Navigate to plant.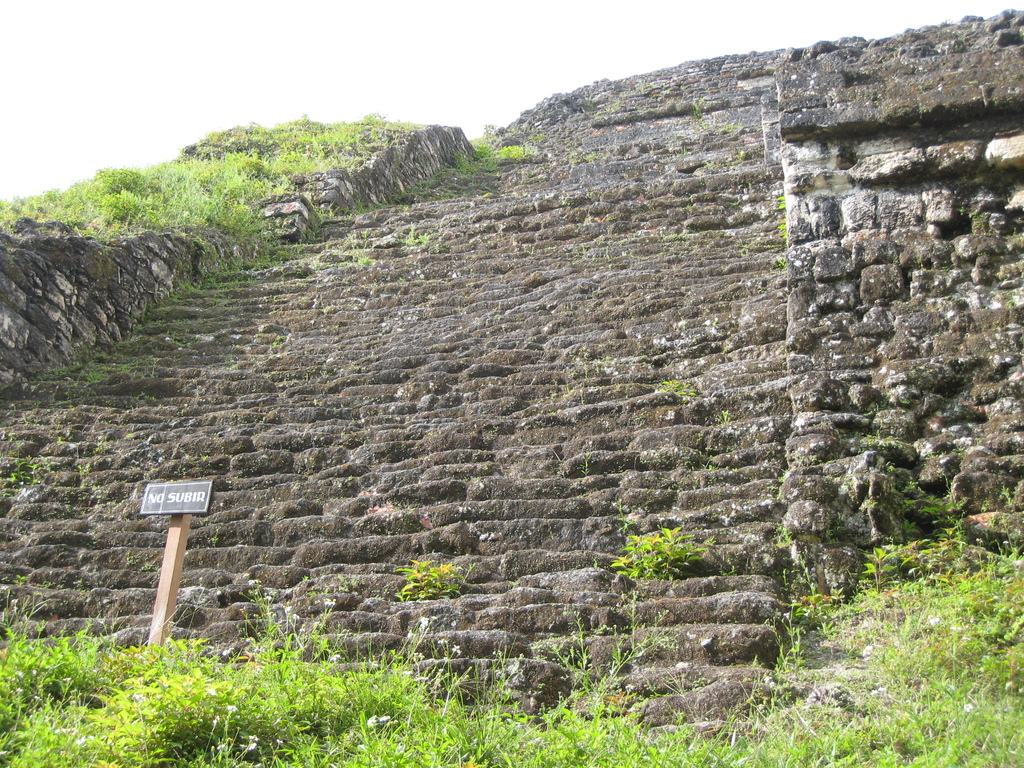
Navigation target: box(328, 574, 353, 595).
